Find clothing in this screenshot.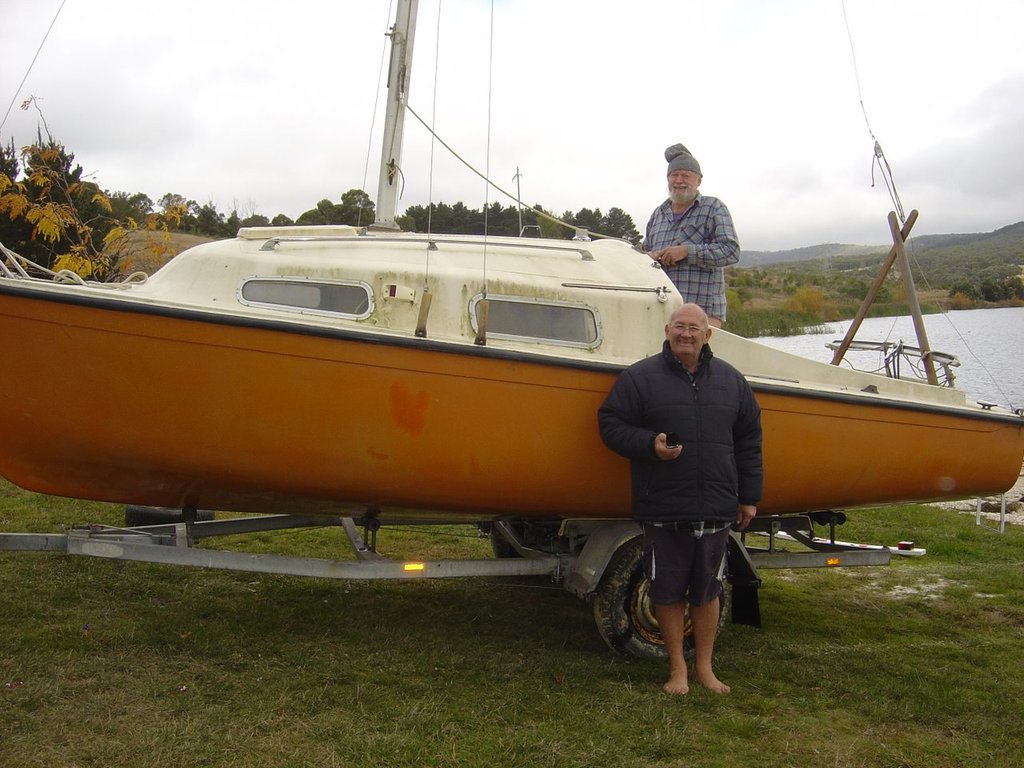
The bounding box for clothing is (x1=619, y1=302, x2=764, y2=592).
